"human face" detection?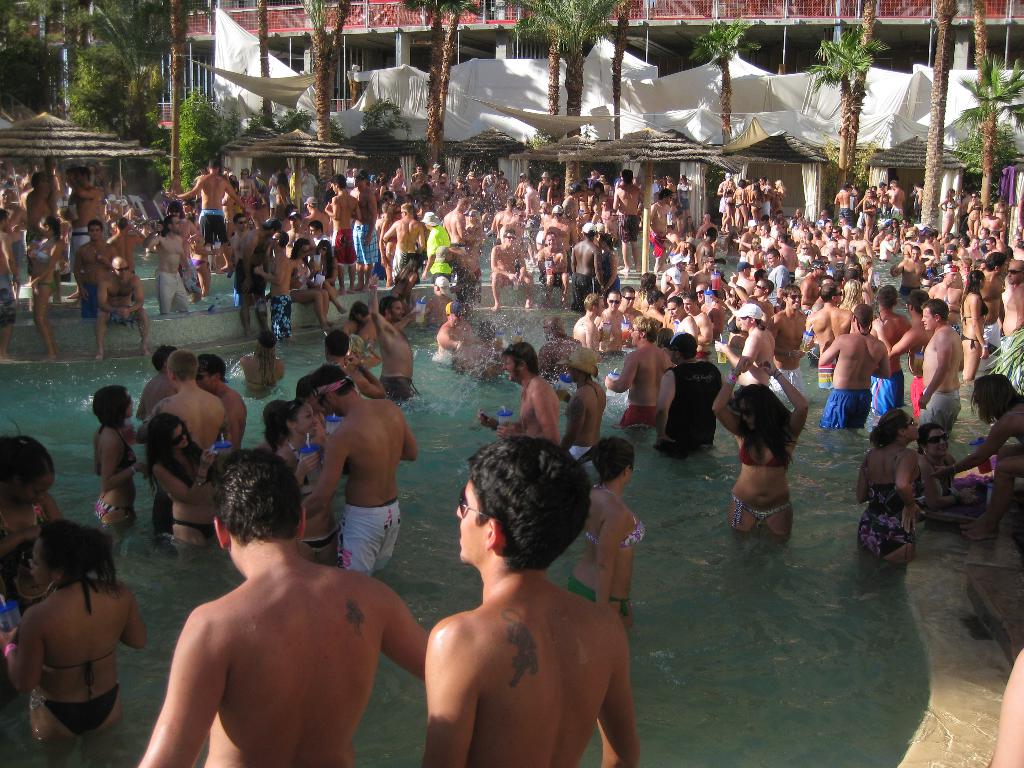
bbox=[83, 218, 100, 242]
